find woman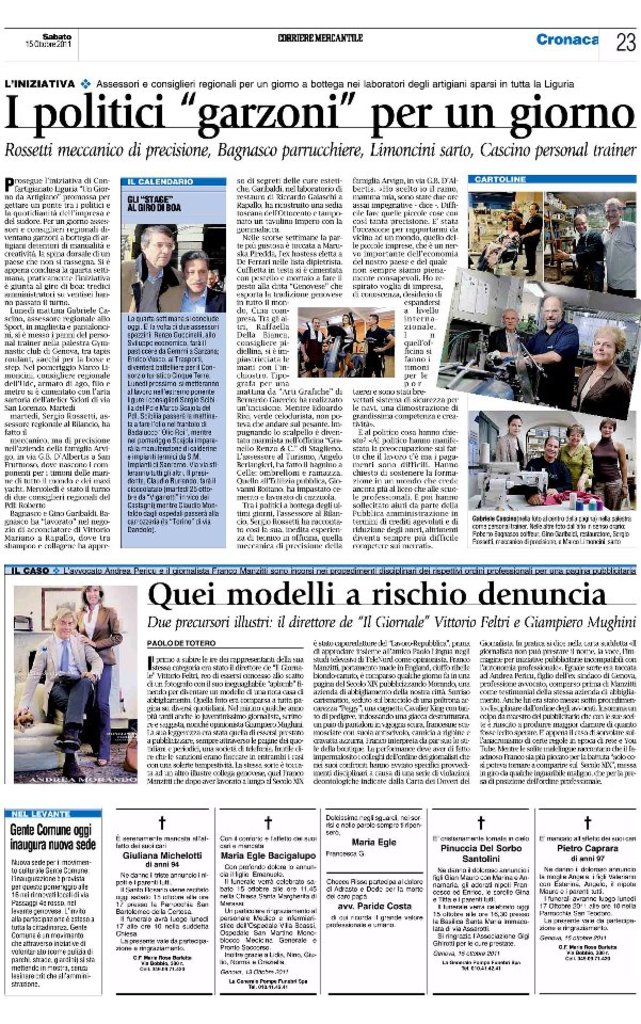
{"left": 75, "top": 578, "right": 122, "bottom": 768}
